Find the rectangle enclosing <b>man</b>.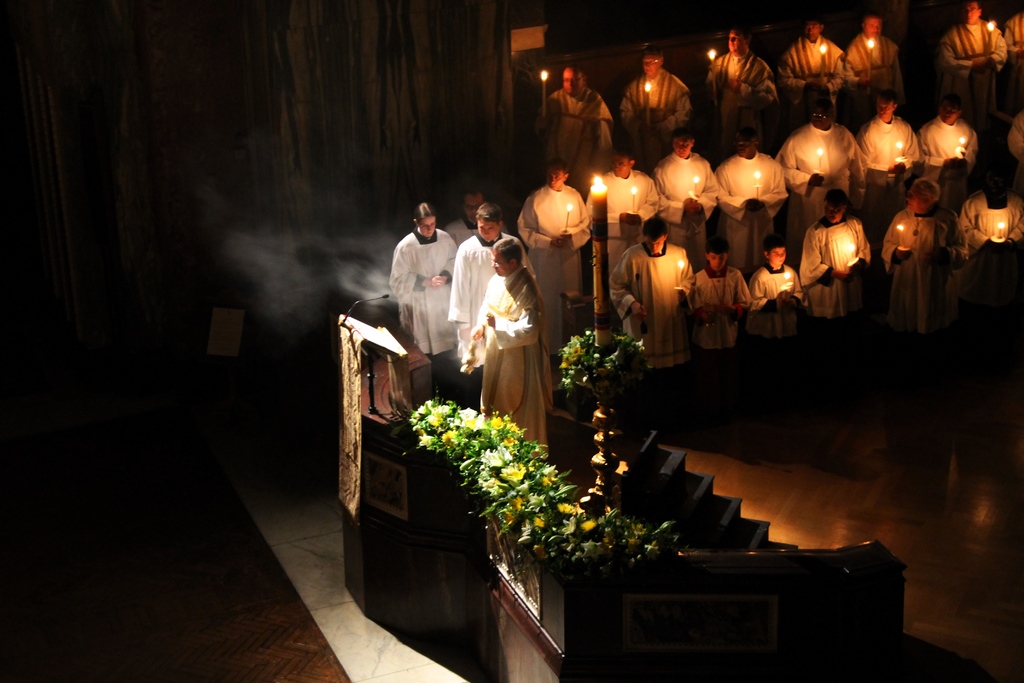
(left=700, top=12, right=781, bottom=156).
